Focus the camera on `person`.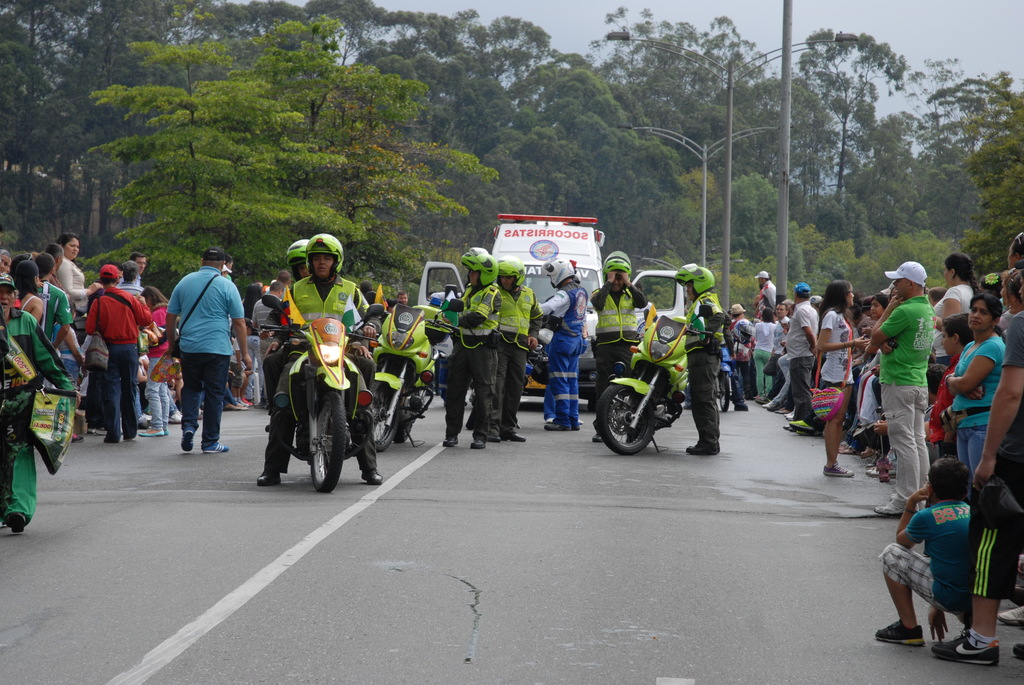
Focus region: pyautogui.locateOnScreen(532, 254, 588, 432).
